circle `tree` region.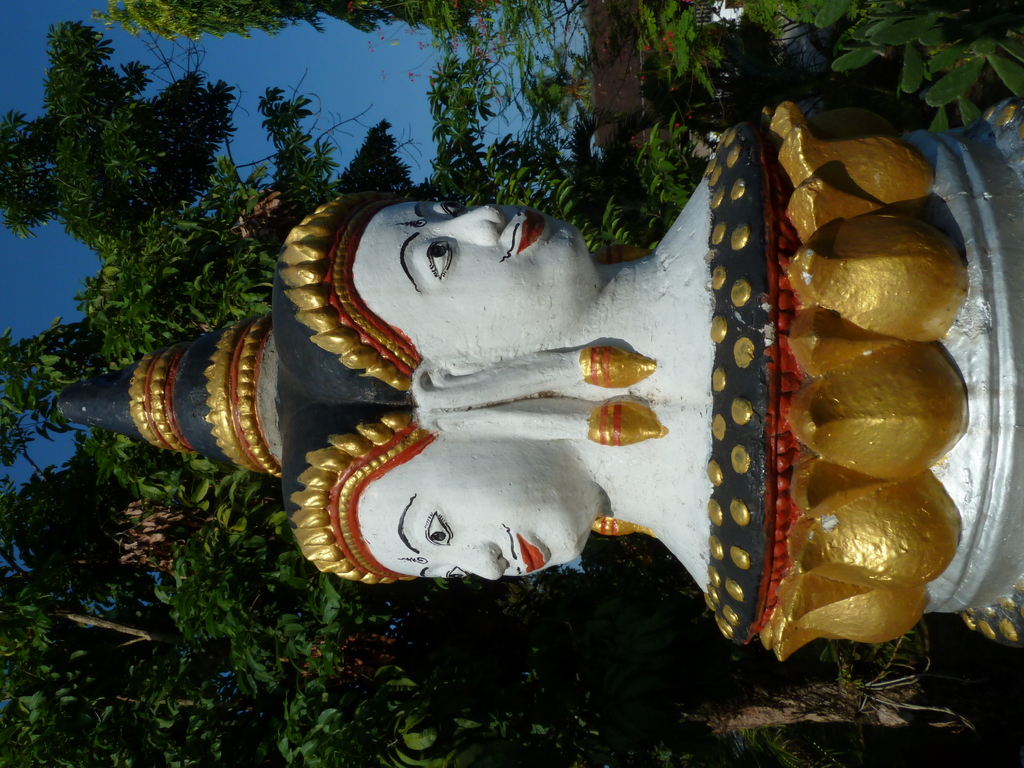
Region: bbox=[90, 0, 586, 37].
